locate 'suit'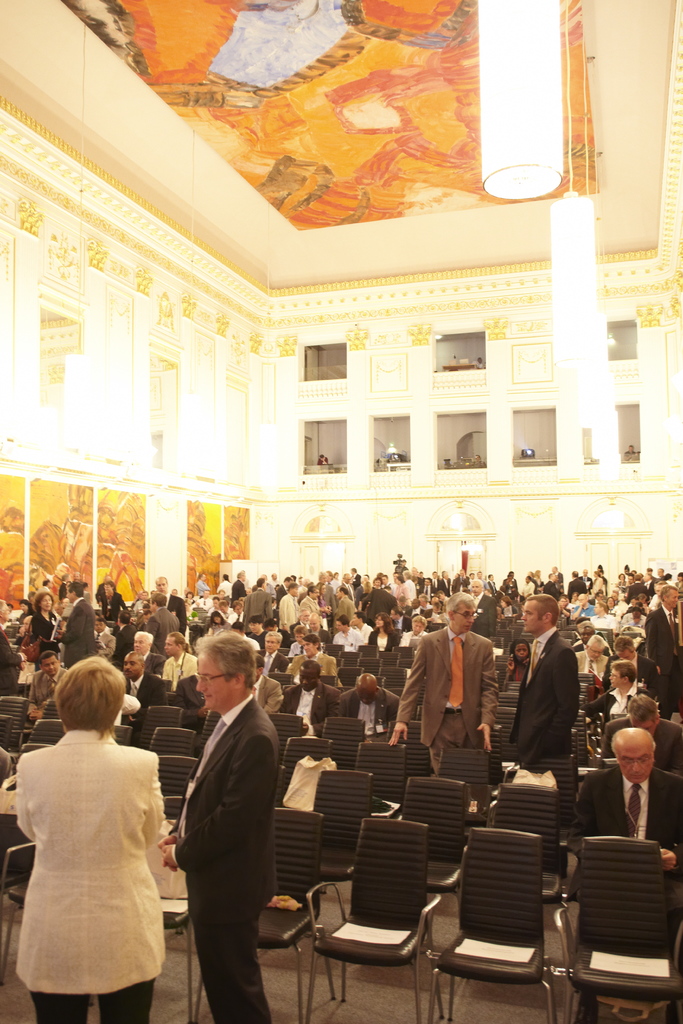
(506,628,580,774)
